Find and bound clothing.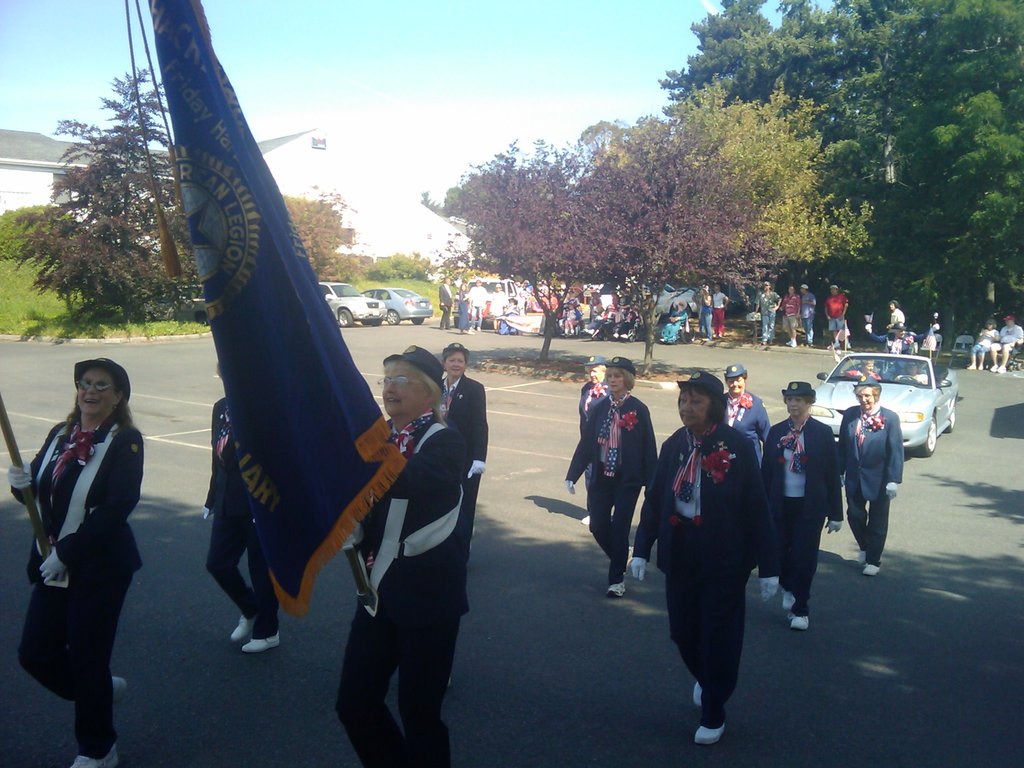
Bound: {"left": 201, "top": 389, "right": 283, "bottom": 639}.
